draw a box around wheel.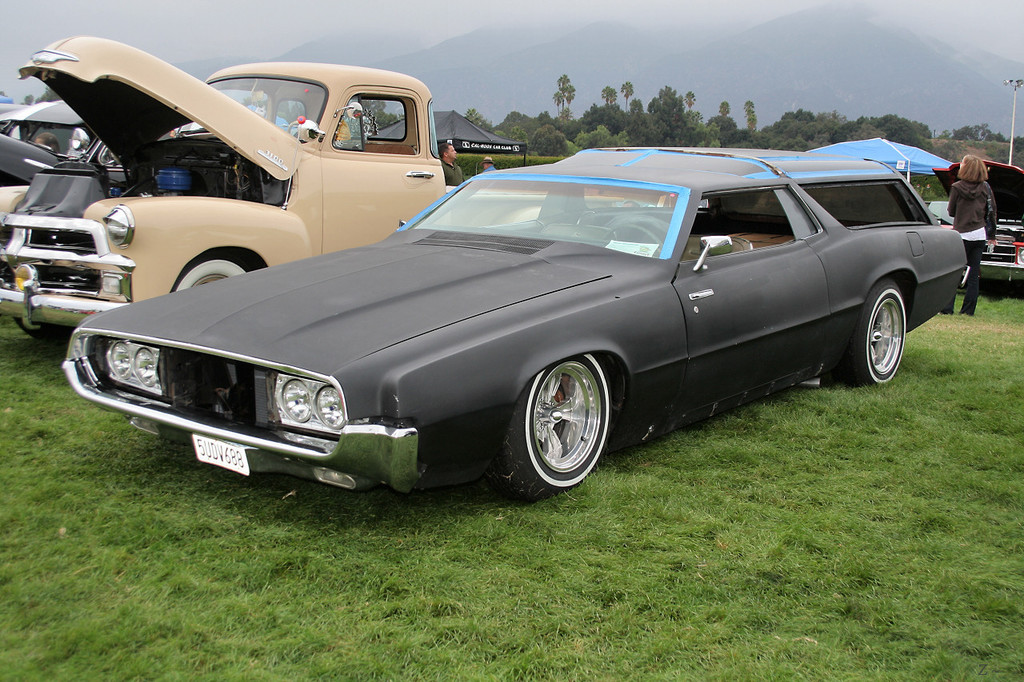
175:256:250:292.
